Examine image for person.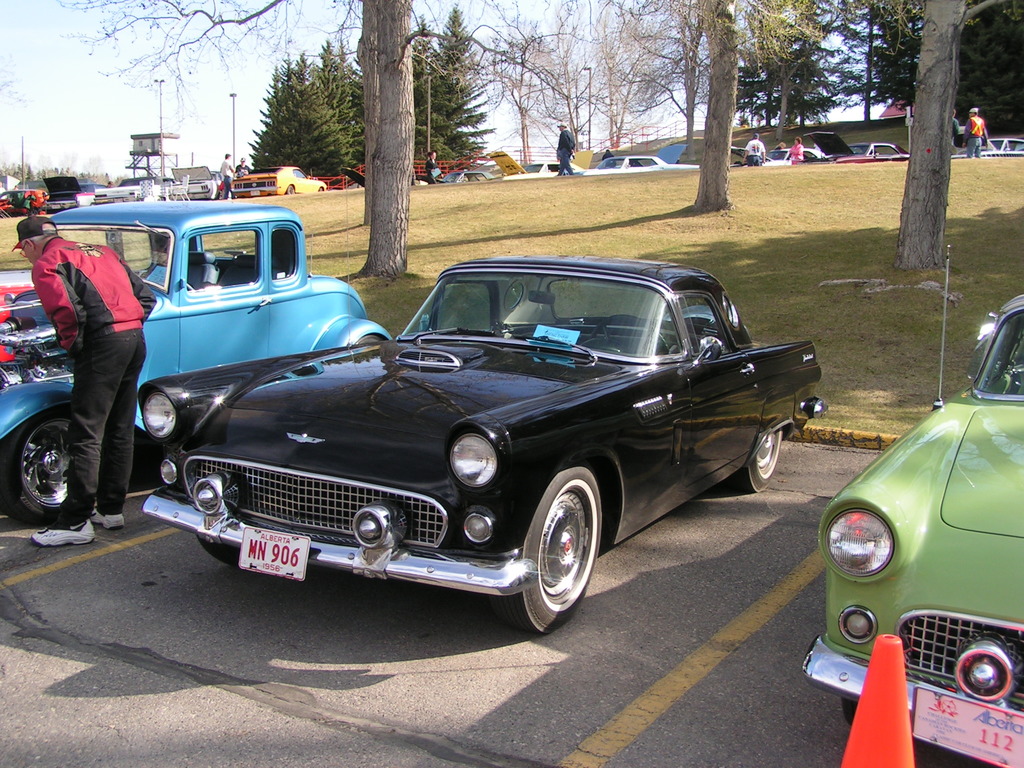
Examination result: 738/134/764/163.
